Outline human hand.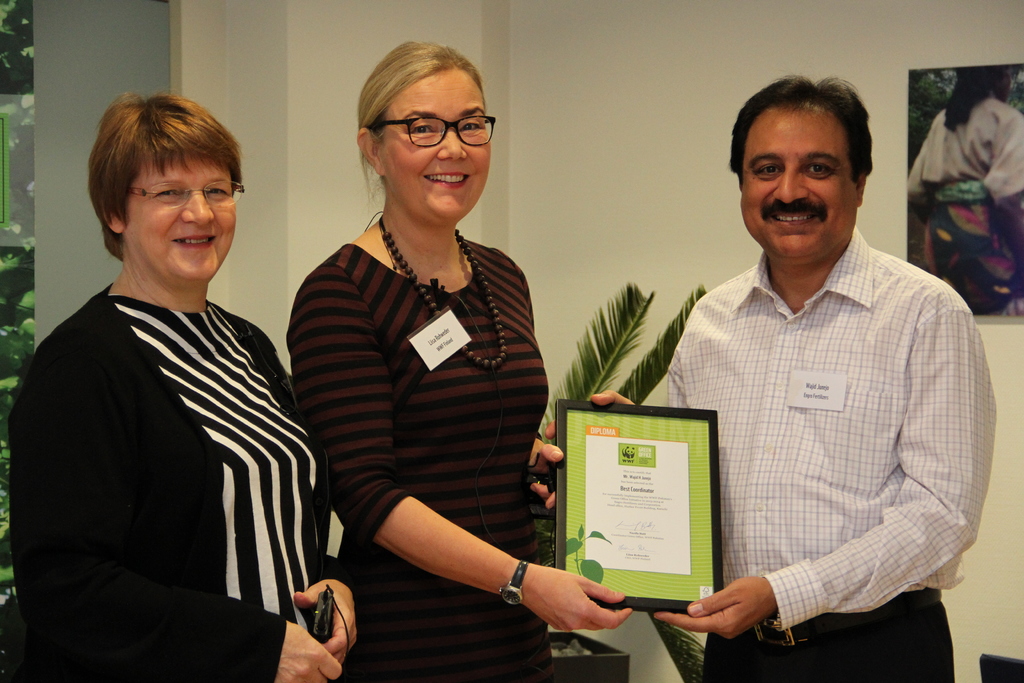
Outline: <region>654, 576, 784, 637</region>.
